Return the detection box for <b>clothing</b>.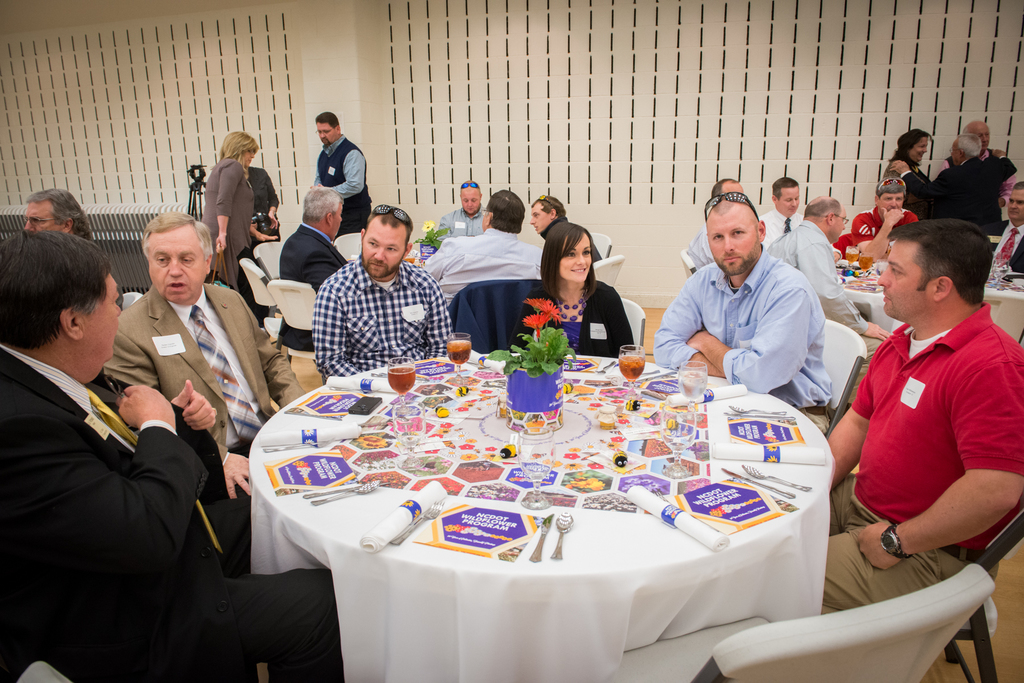
l=509, t=276, r=634, b=353.
